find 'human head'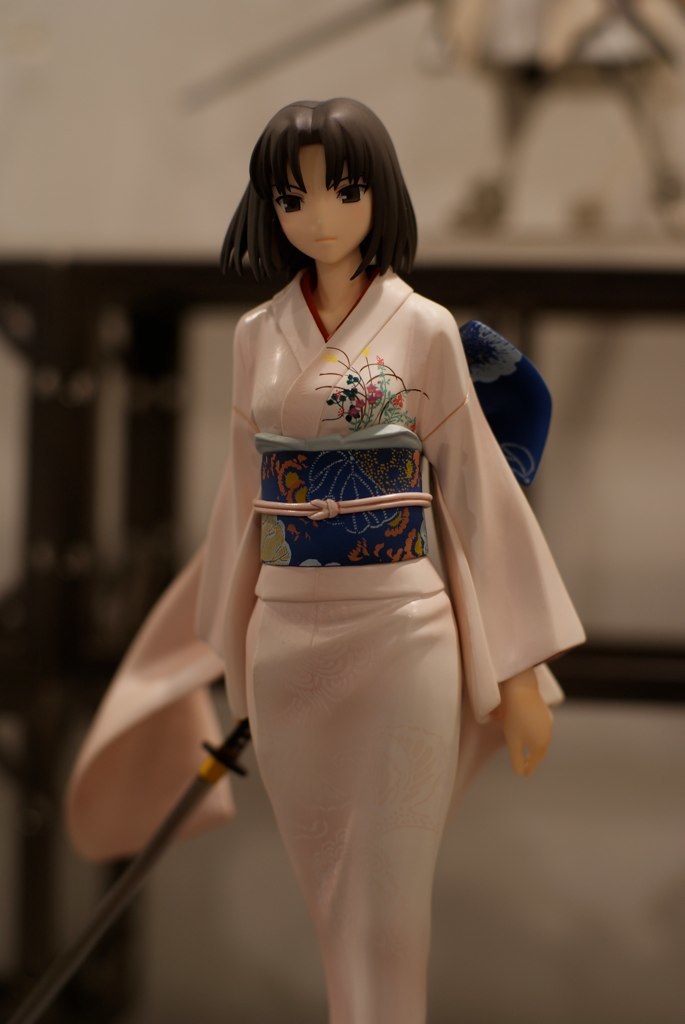
box=[233, 91, 417, 297]
